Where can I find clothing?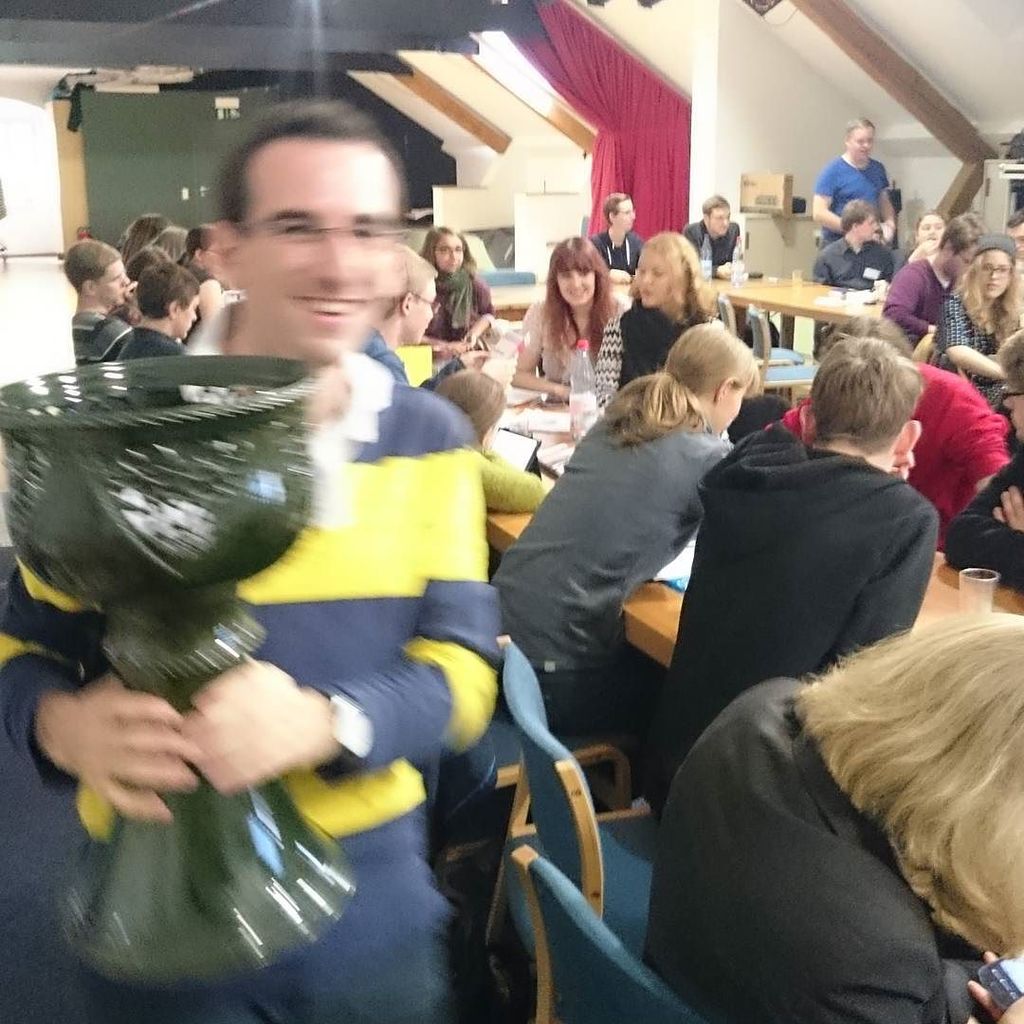
You can find it at bbox(903, 361, 998, 520).
